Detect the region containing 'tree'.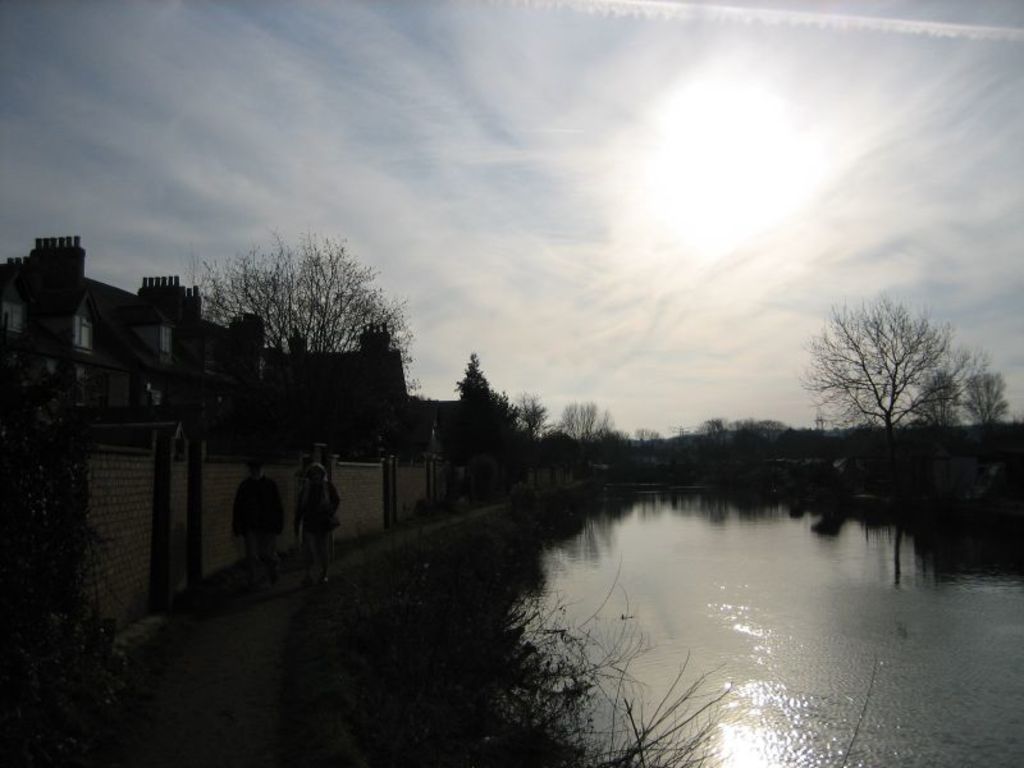
locate(794, 293, 996, 460).
